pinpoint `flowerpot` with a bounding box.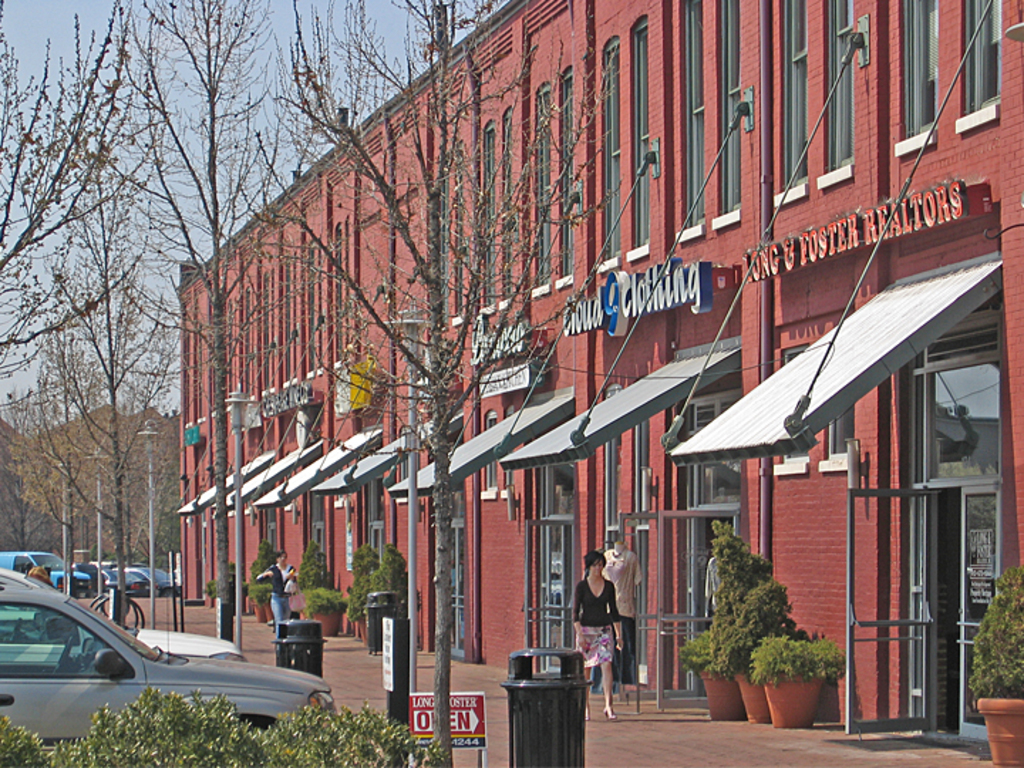
region(698, 667, 741, 725).
